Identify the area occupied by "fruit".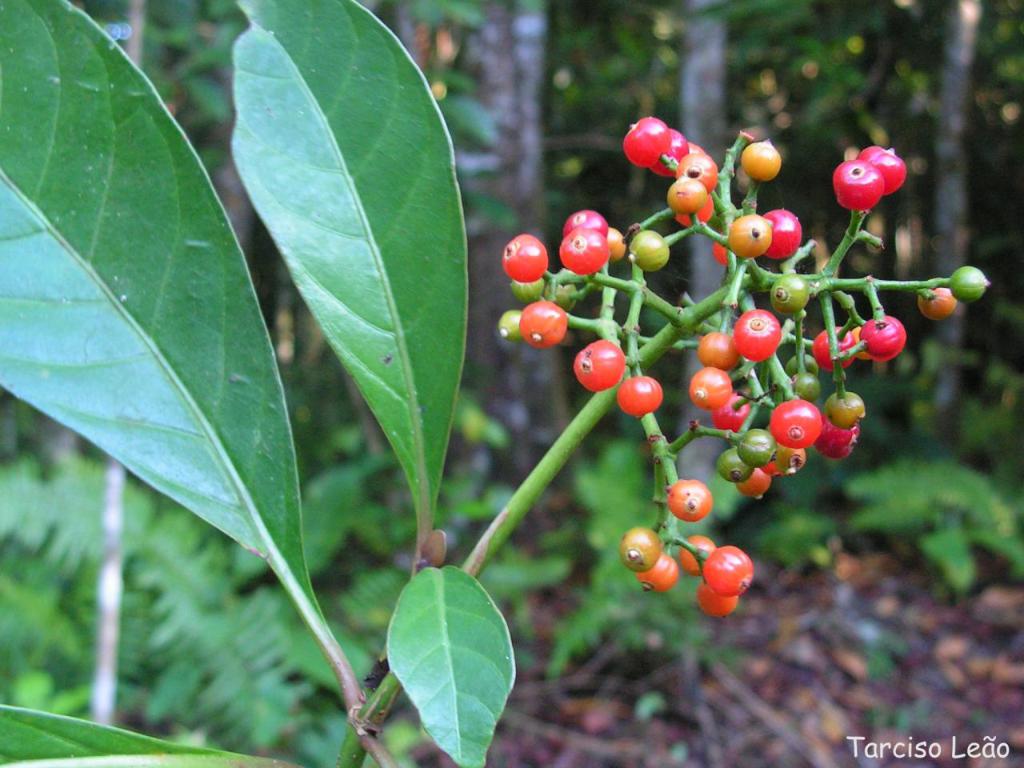
Area: 574 340 628 396.
